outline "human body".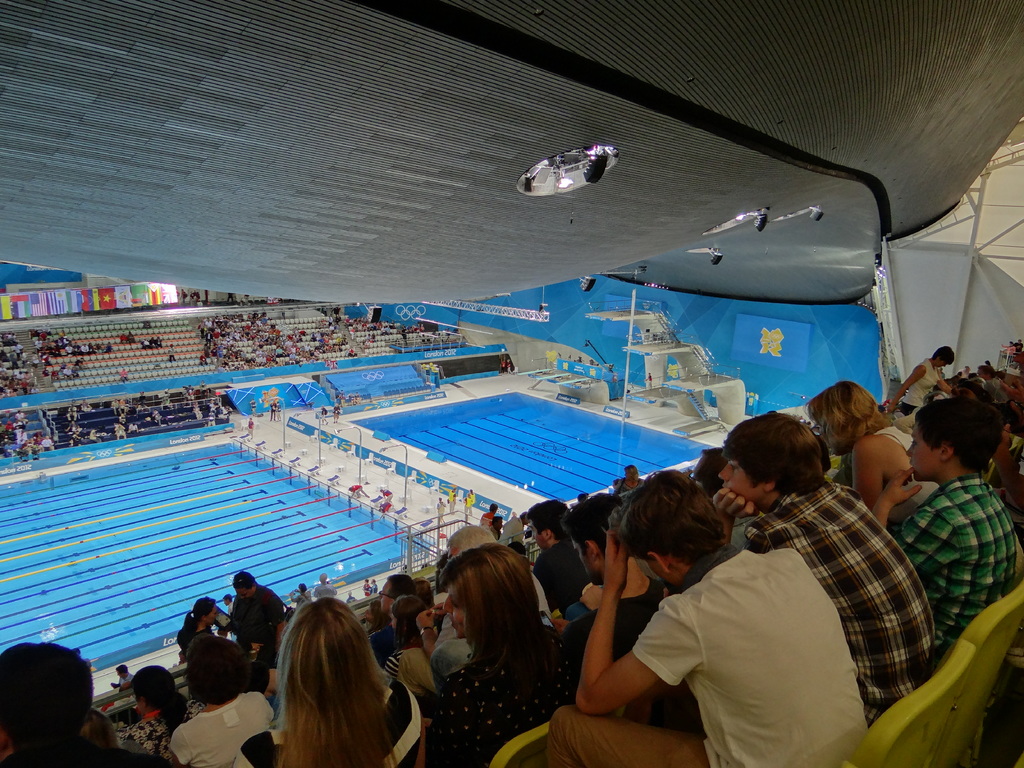
Outline: box=[540, 468, 888, 767].
